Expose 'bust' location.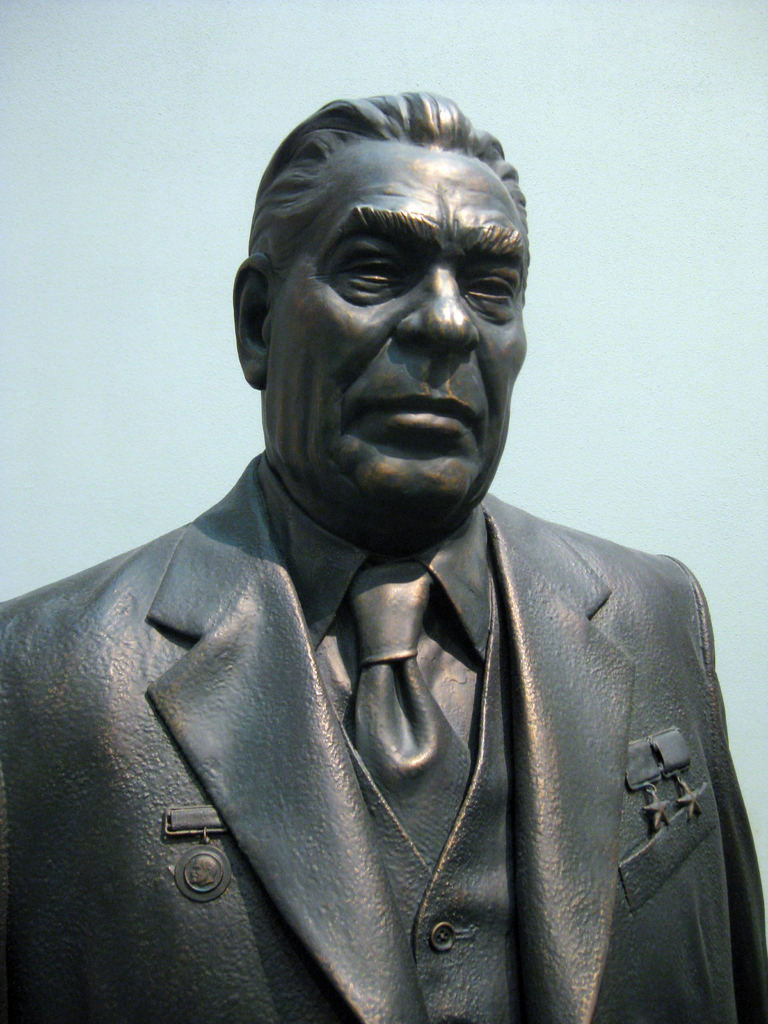
Exposed at (left=0, top=91, right=767, bottom=1023).
